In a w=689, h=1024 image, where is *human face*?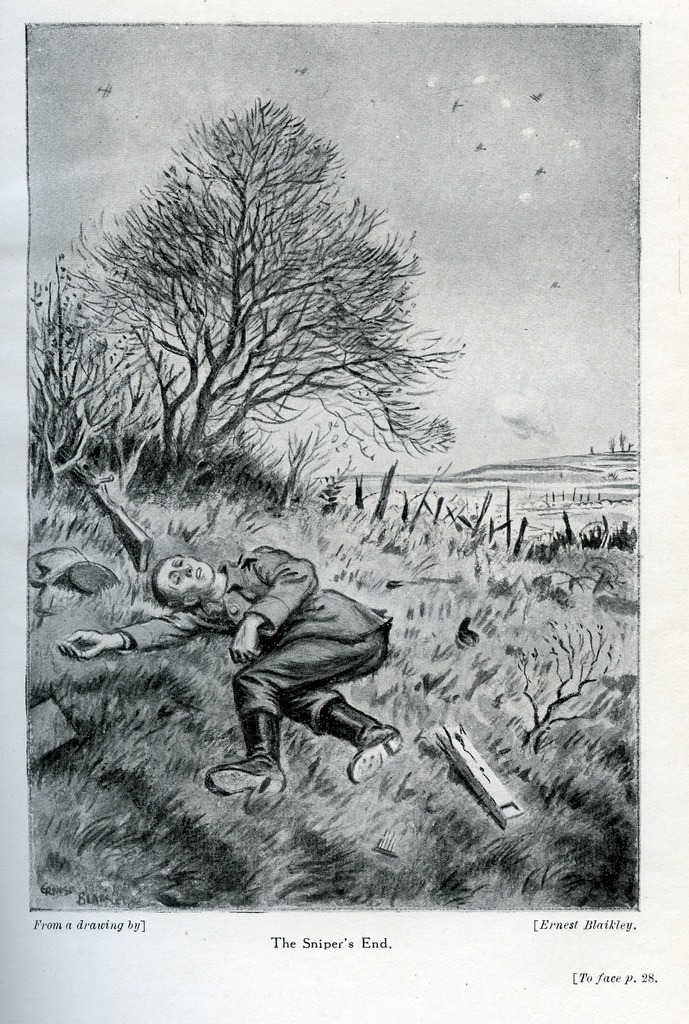
(155,555,211,596).
